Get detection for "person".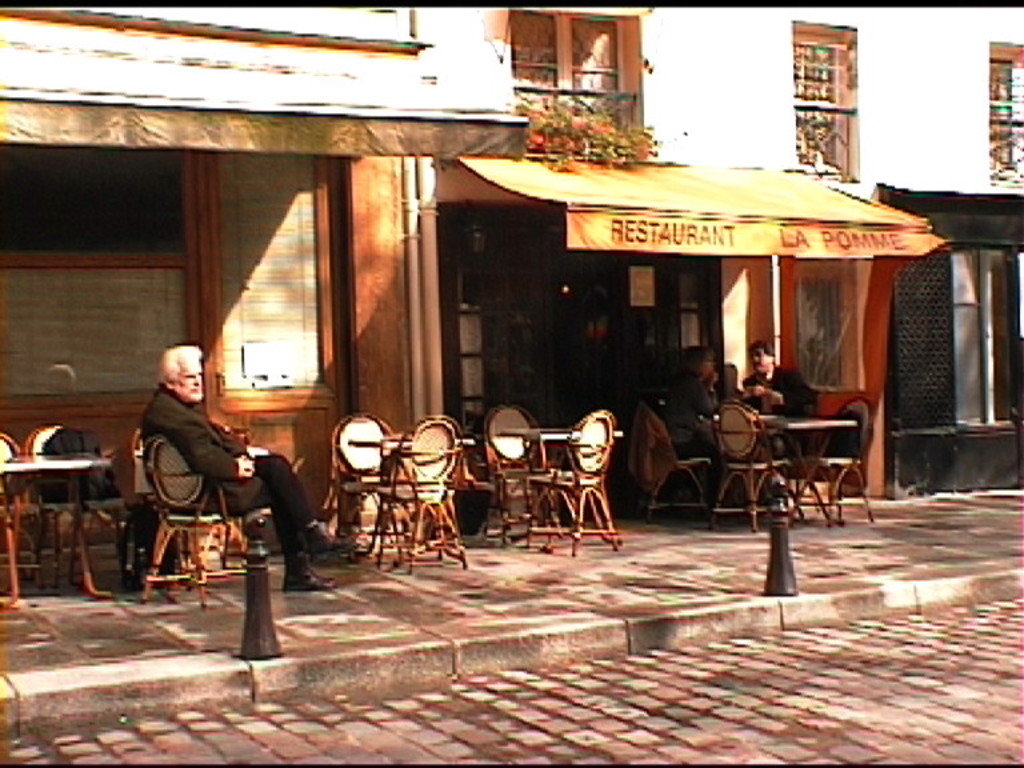
Detection: [x1=141, y1=348, x2=351, y2=593].
